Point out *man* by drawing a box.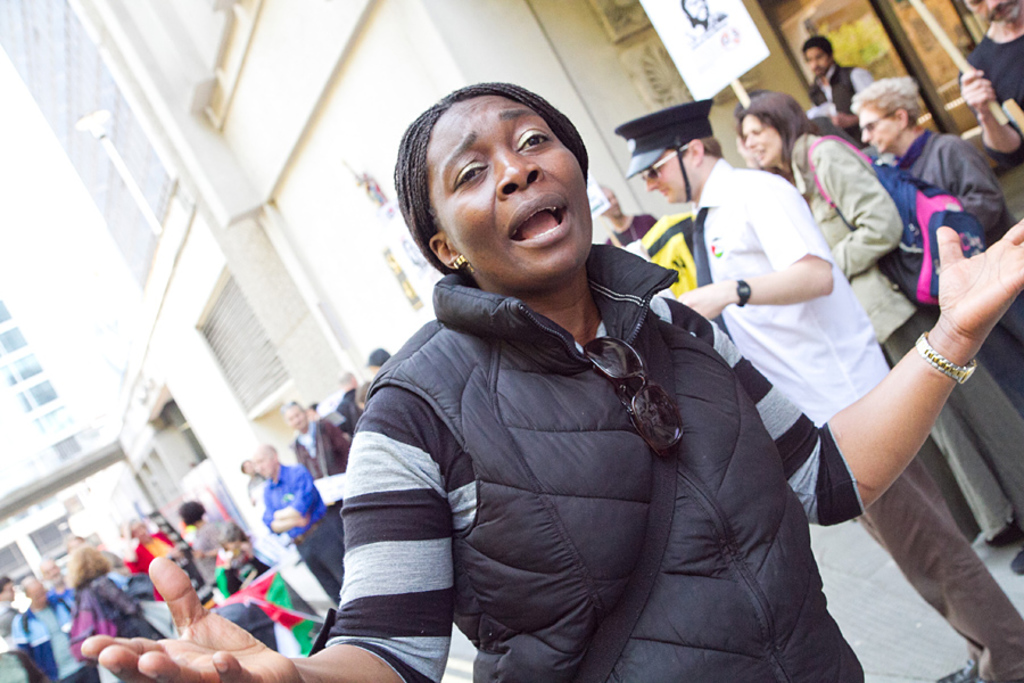
[x1=247, y1=442, x2=346, y2=614].
